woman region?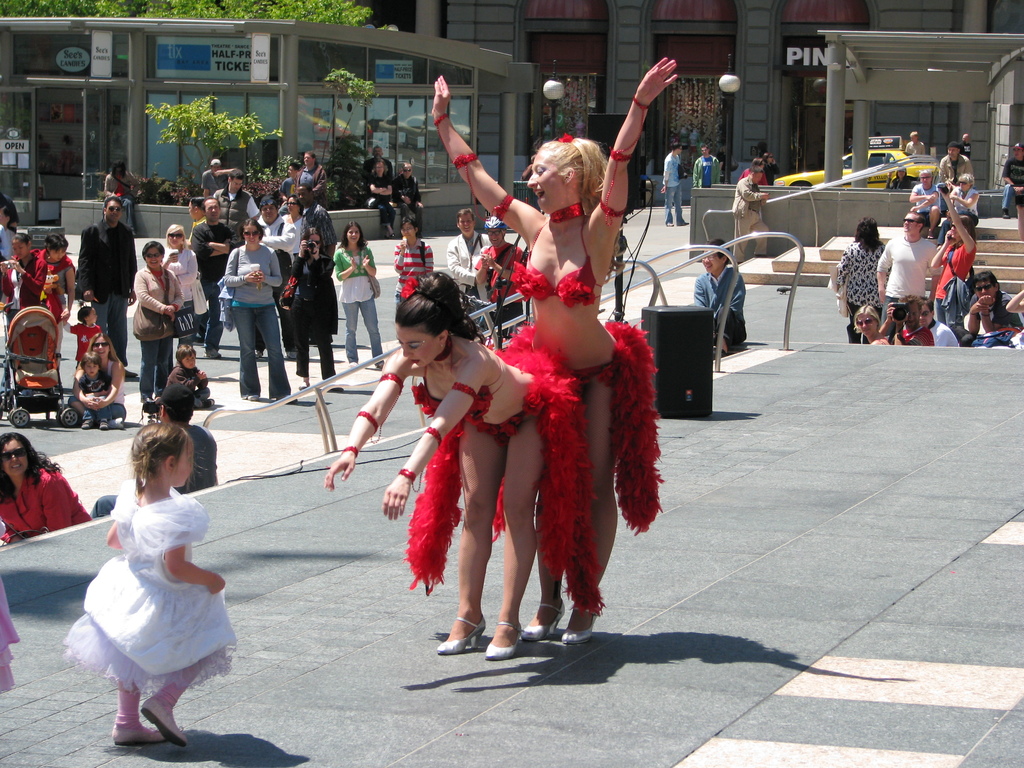
927/184/976/328
